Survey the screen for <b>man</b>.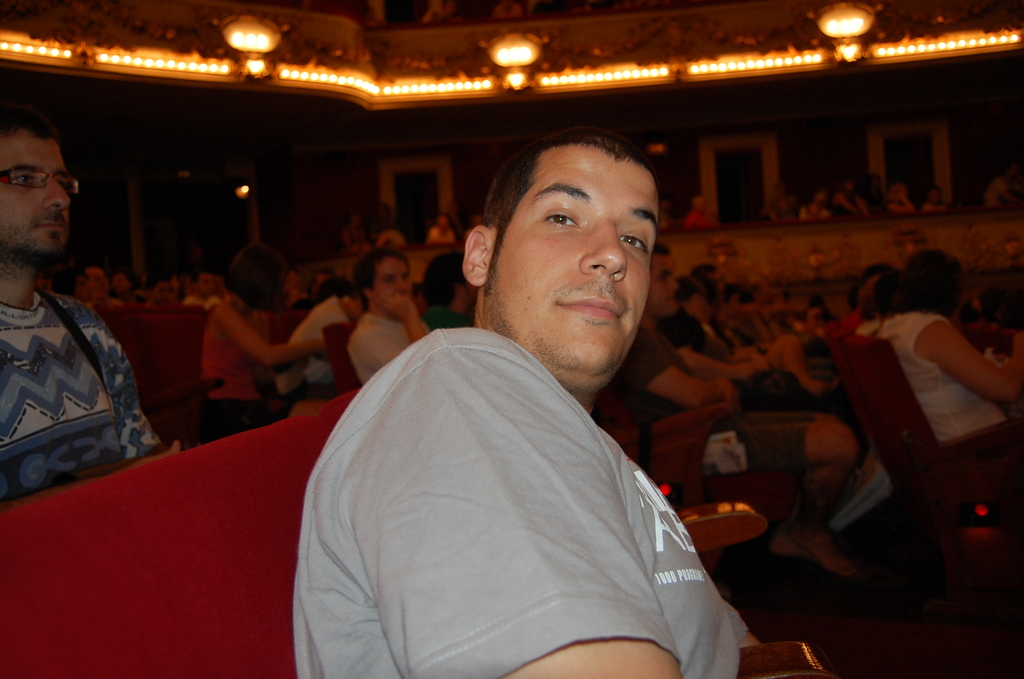
Survey found: 0, 104, 175, 506.
